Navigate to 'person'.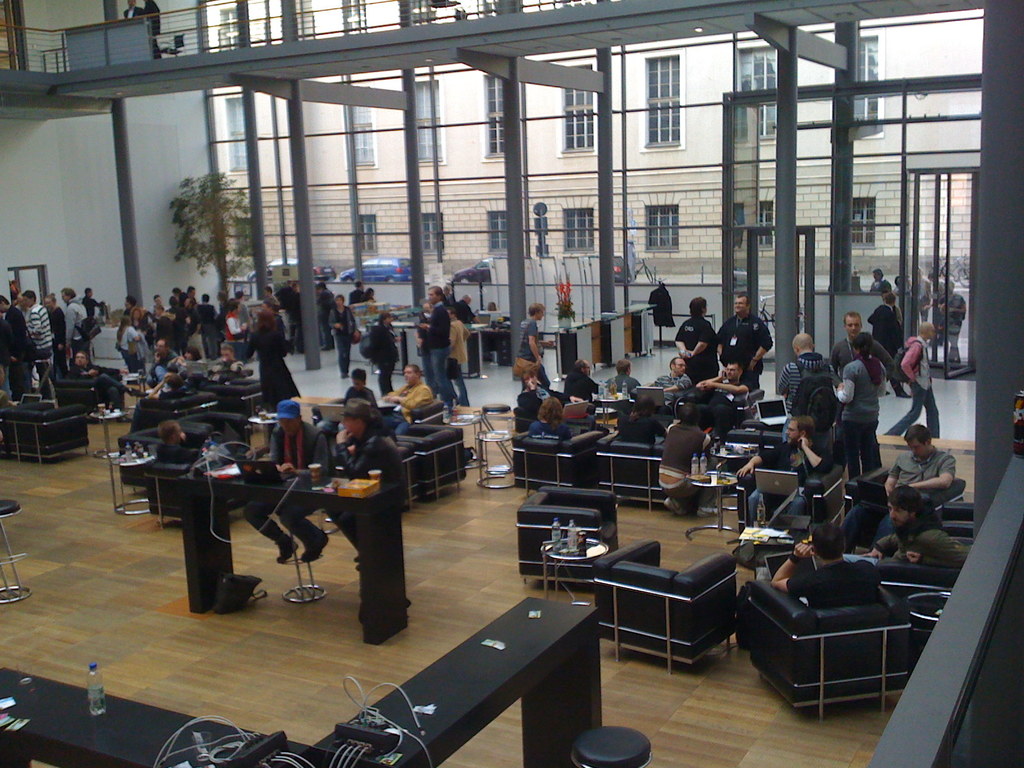
Navigation target: 836:316:855:367.
